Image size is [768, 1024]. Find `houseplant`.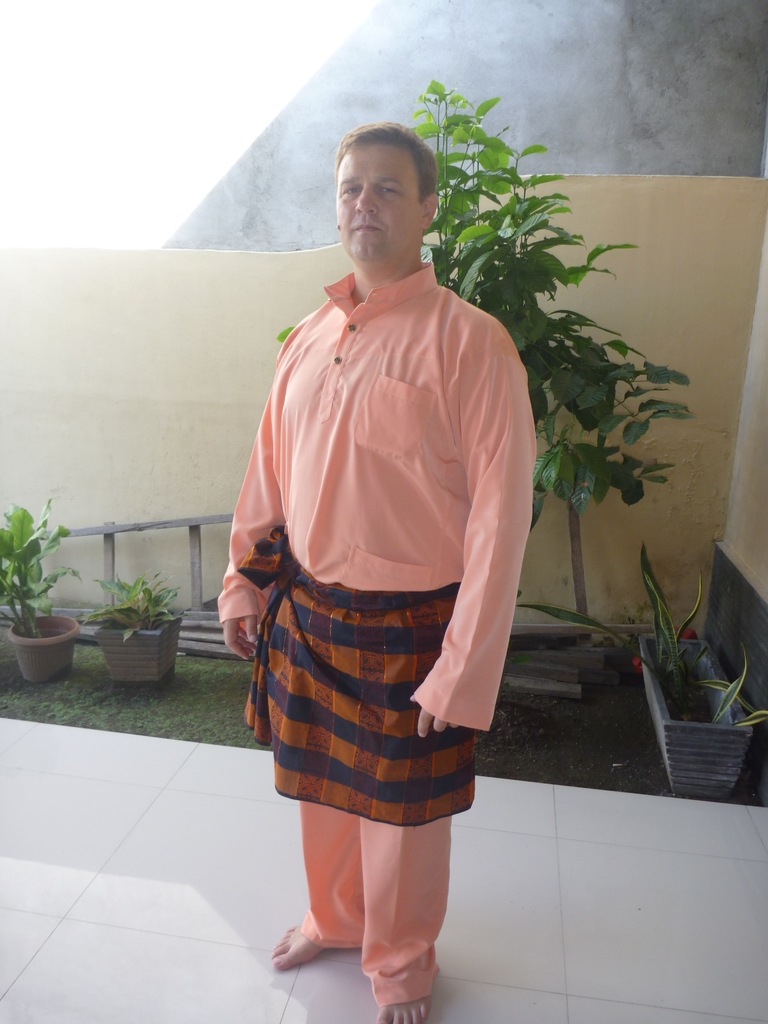
BBox(1, 494, 79, 690).
